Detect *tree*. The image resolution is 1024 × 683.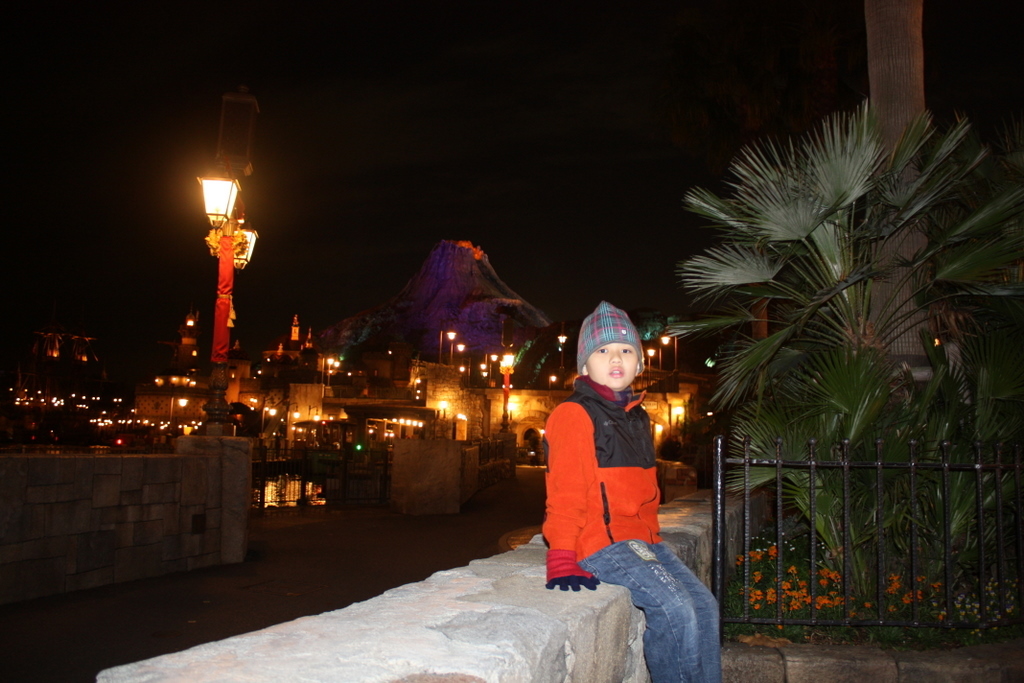
(664,65,982,605).
